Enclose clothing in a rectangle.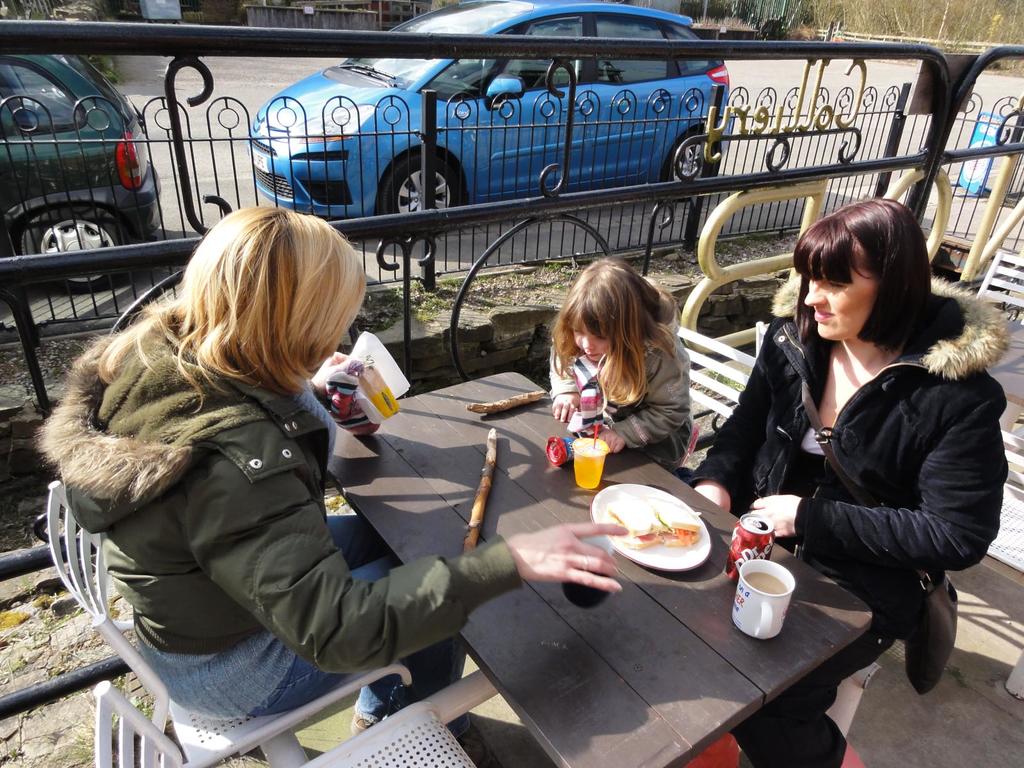
[x1=139, y1=502, x2=483, y2=726].
